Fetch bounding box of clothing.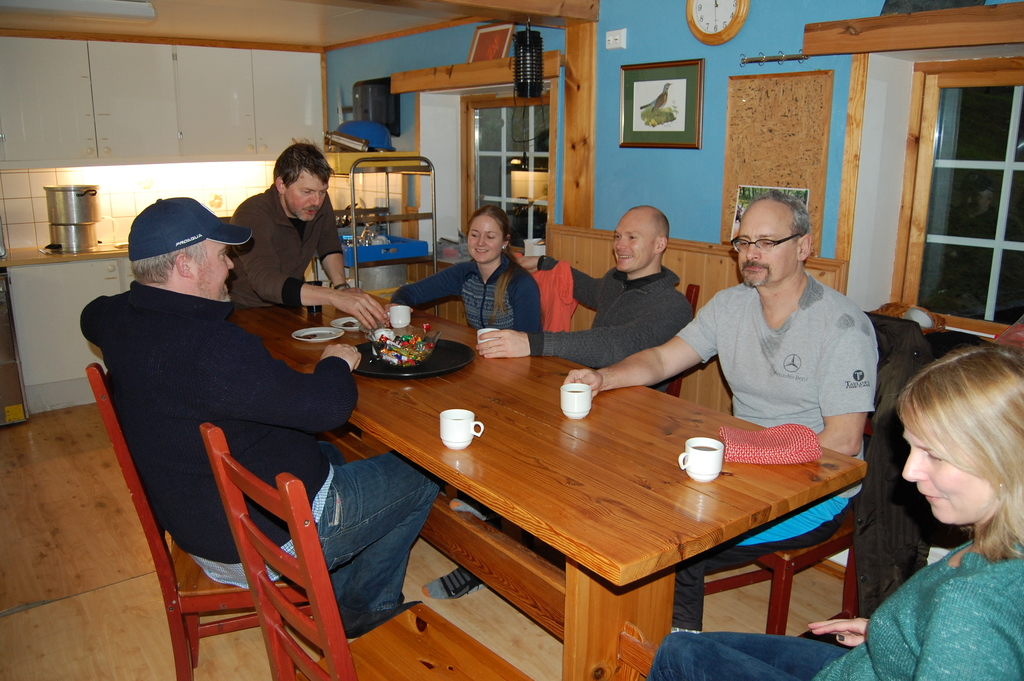
Bbox: box=[445, 496, 495, 521].
